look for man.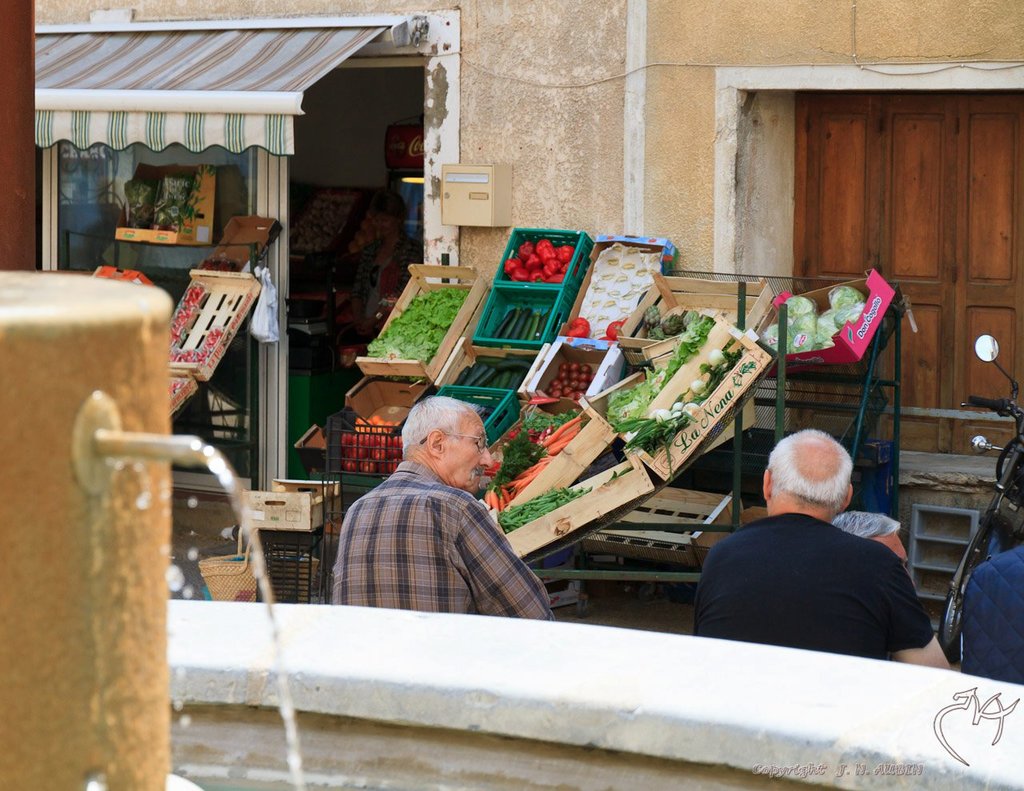
Found: locate(684, 428, 952, 674).
